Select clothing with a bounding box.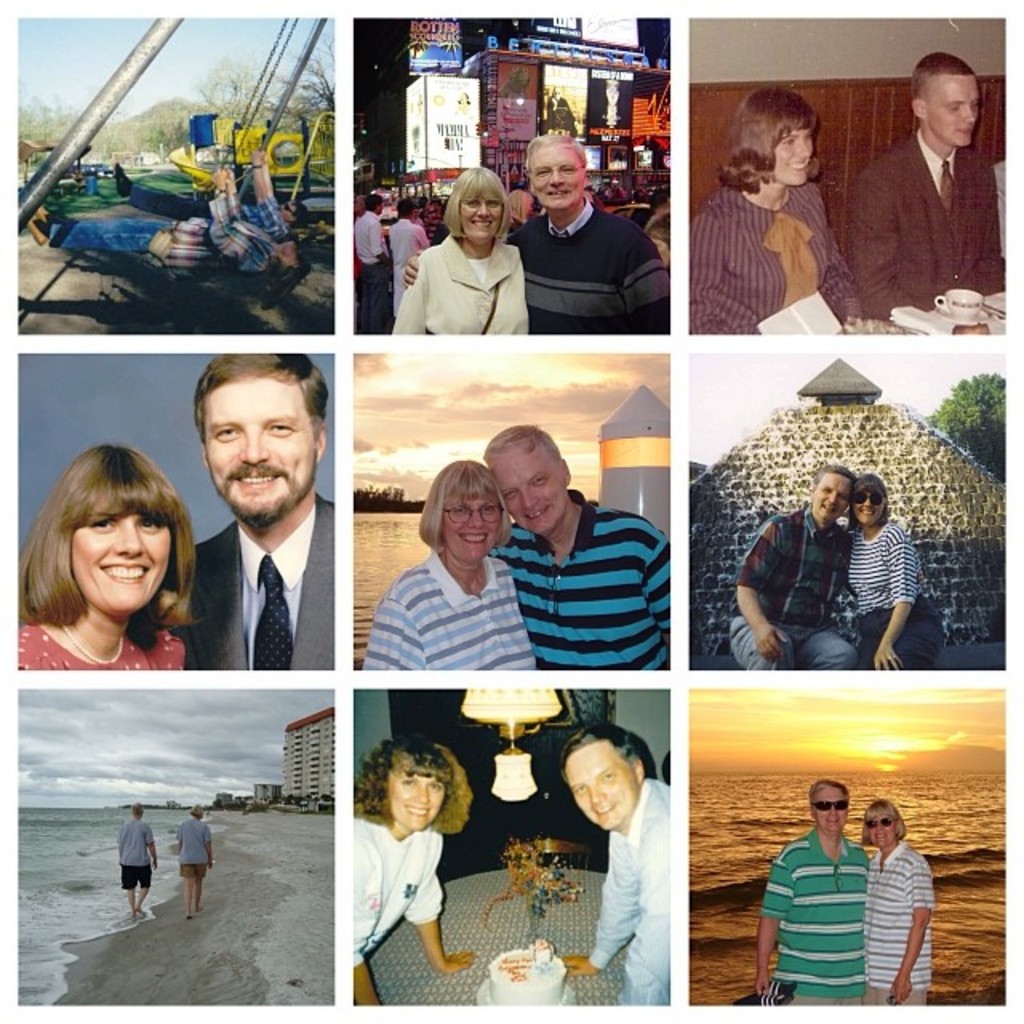
pyautogui.locateOnScreen(510, 190, 680, 339).
